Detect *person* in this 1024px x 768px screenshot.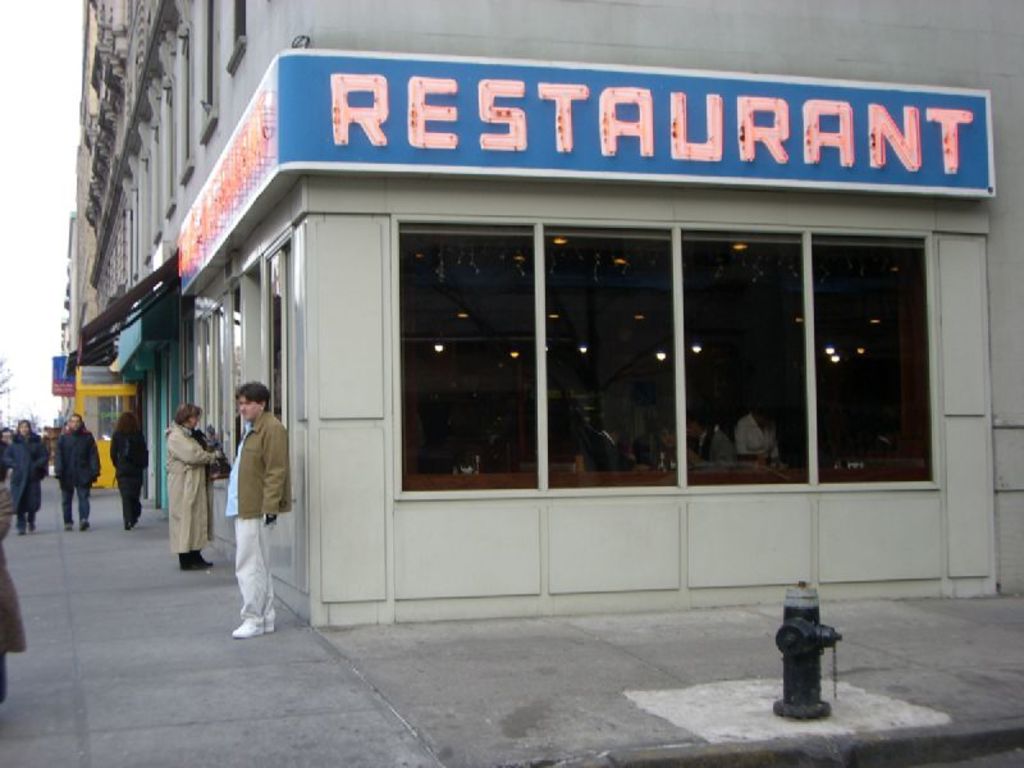
Detection: 108, 411, 150, 531.
